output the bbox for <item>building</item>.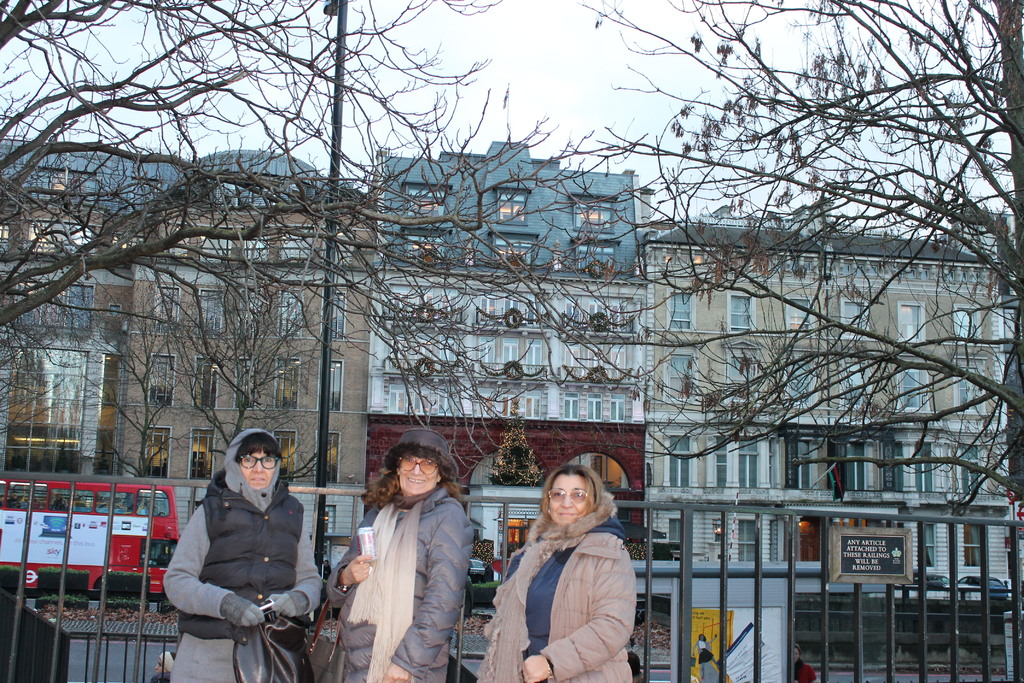
left=636, top=204, right=1016, bottom=645.
